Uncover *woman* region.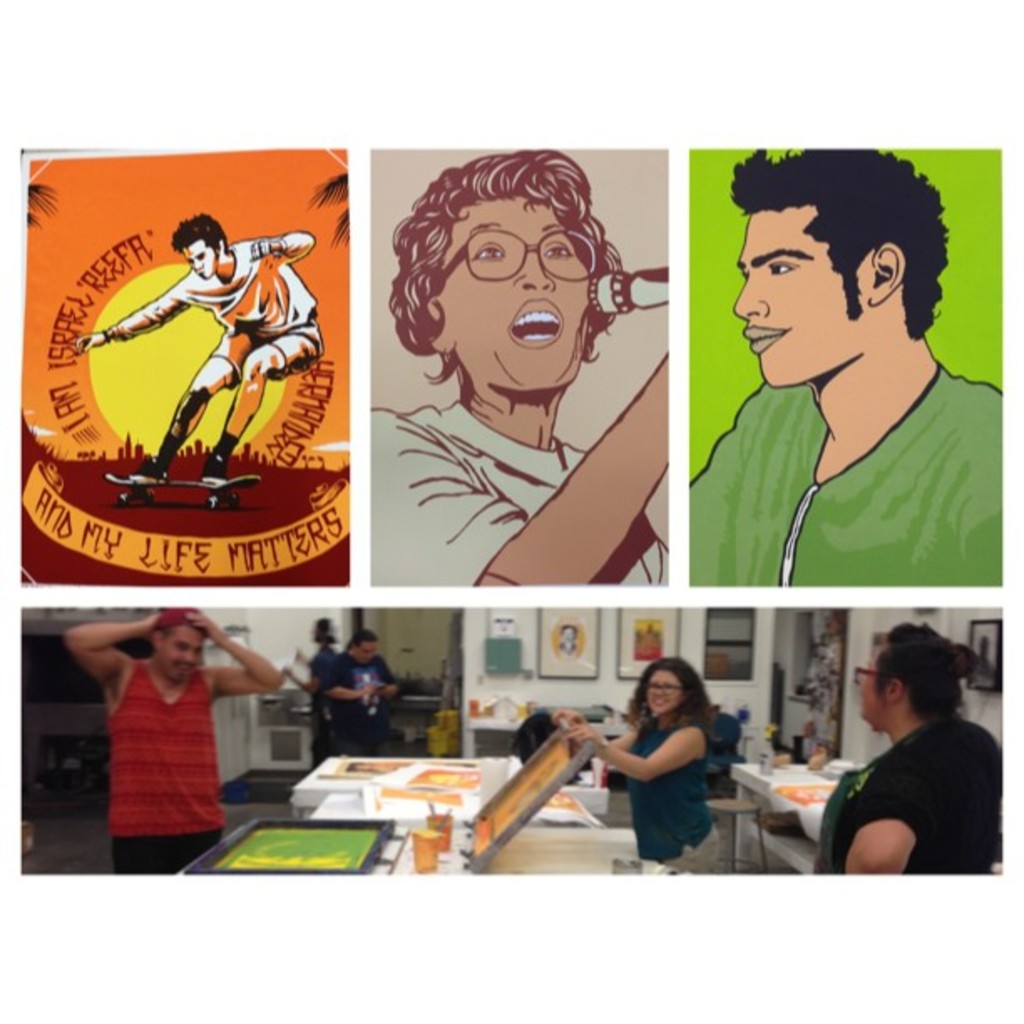
Uncovered: [817, 616, 1002, 878].
